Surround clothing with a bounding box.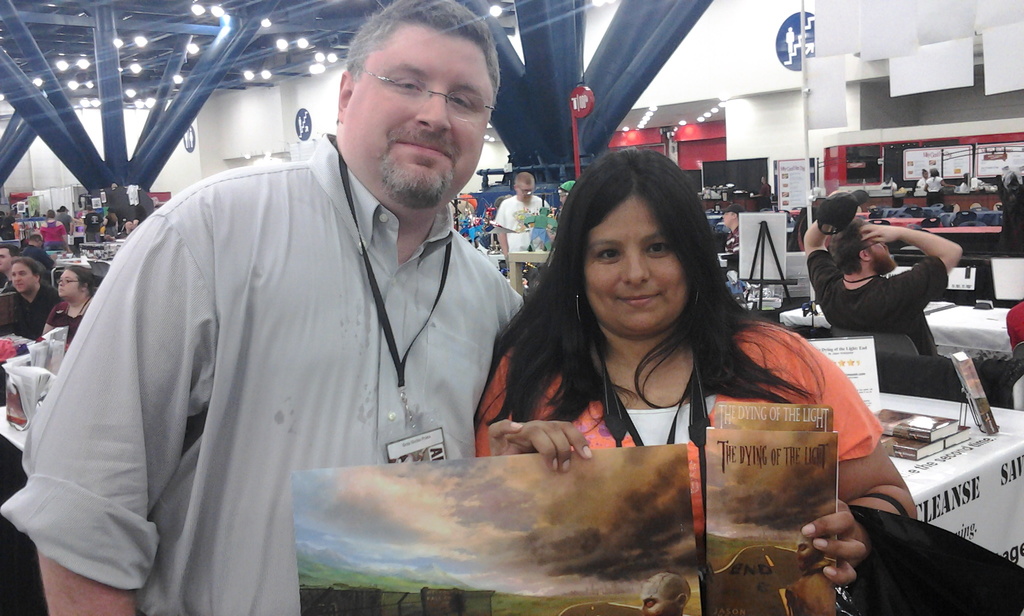
l=810, t=262, r=936, b=368.
